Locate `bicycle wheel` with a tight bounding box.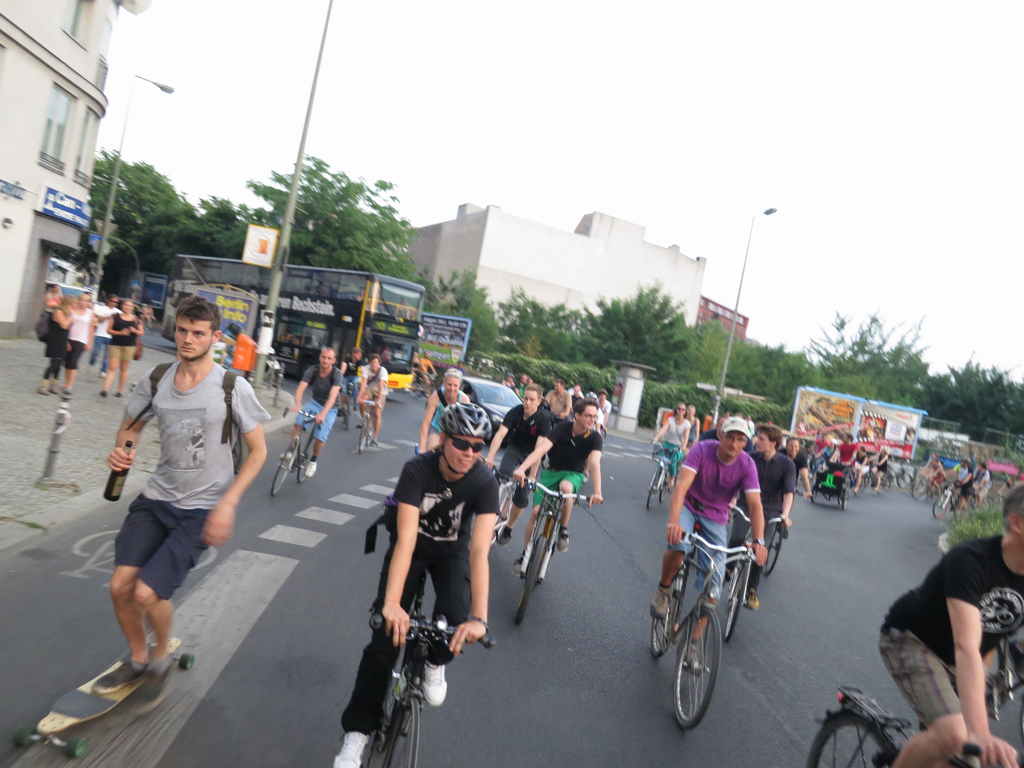
BBox(651, 575, 676, 659).
